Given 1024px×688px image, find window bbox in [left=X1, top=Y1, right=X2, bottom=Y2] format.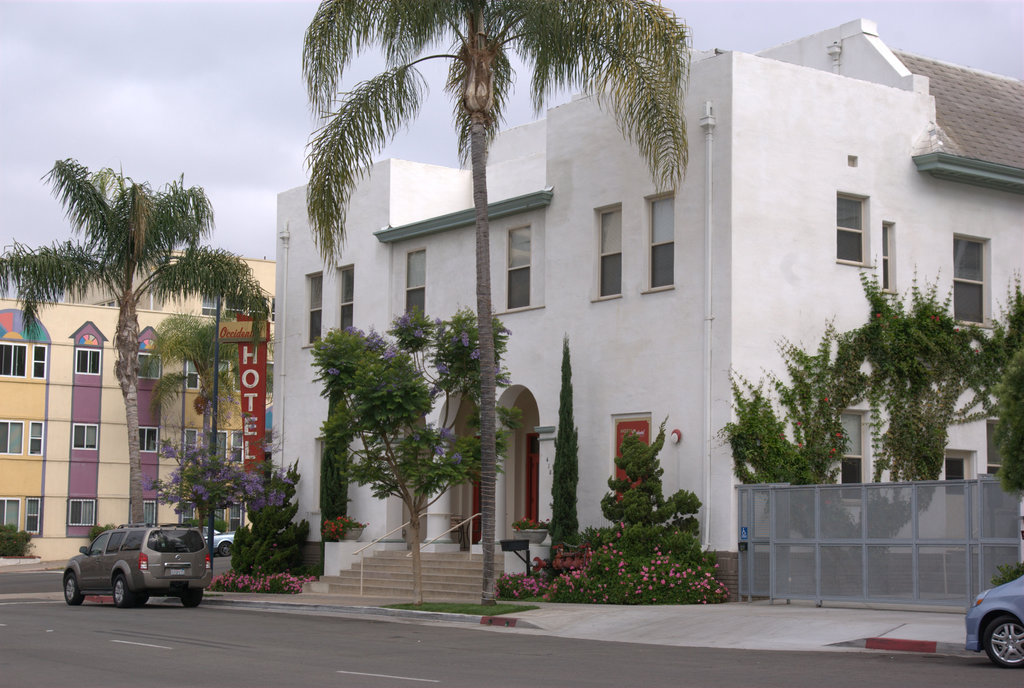
[left=0, top=342, right=28, bottom=378].
